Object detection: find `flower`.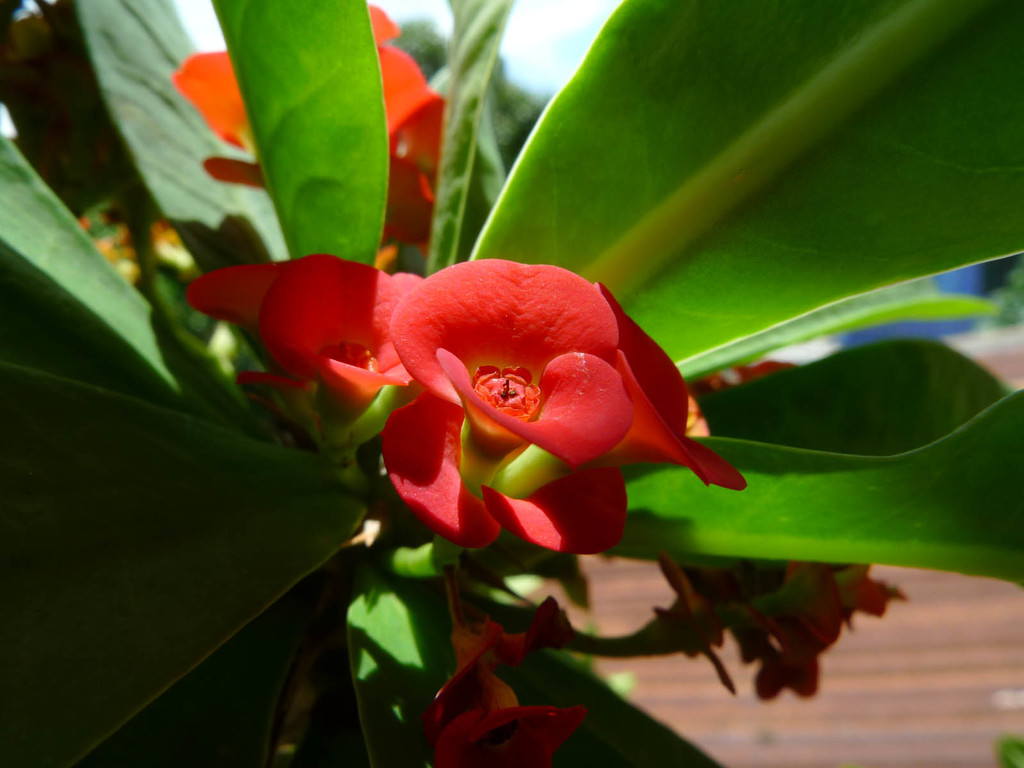
[523, 593, 572, 659].
